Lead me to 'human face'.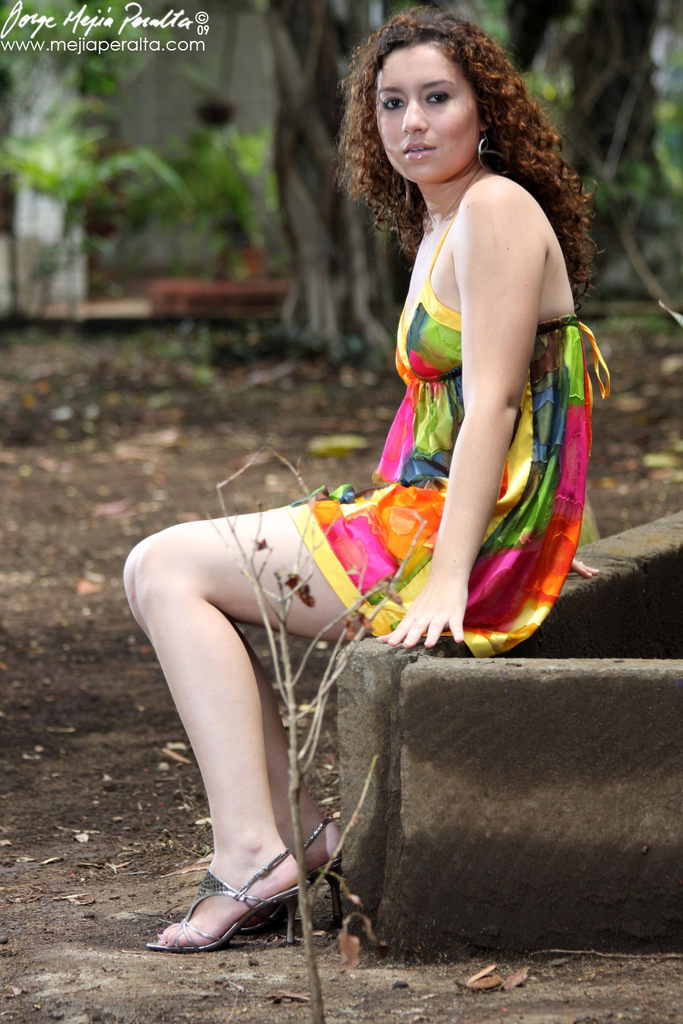
Lead to <box>376,40,482,183</box>.
